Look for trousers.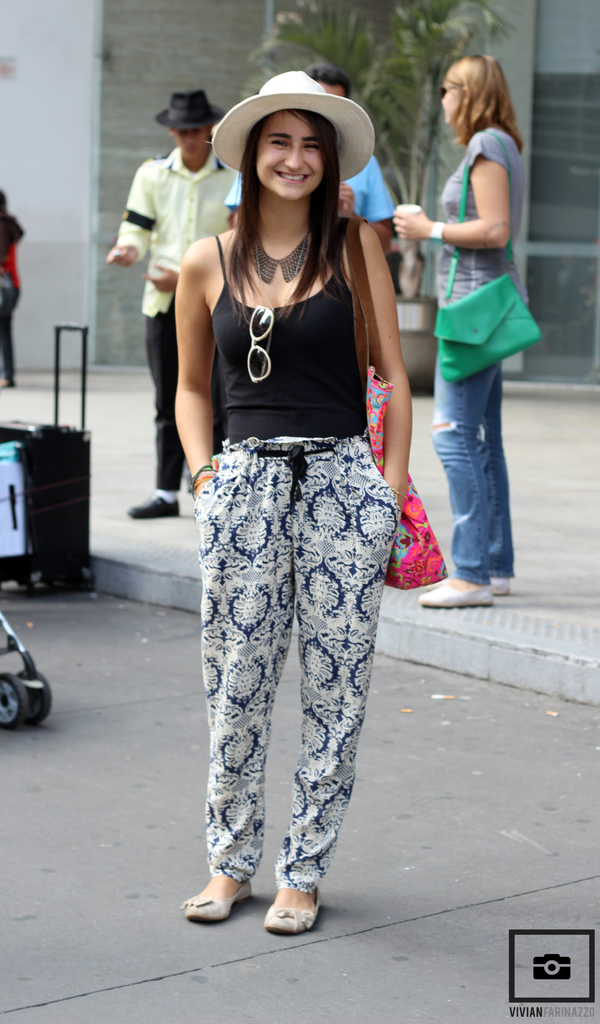
Found: (194,431,399,890).
